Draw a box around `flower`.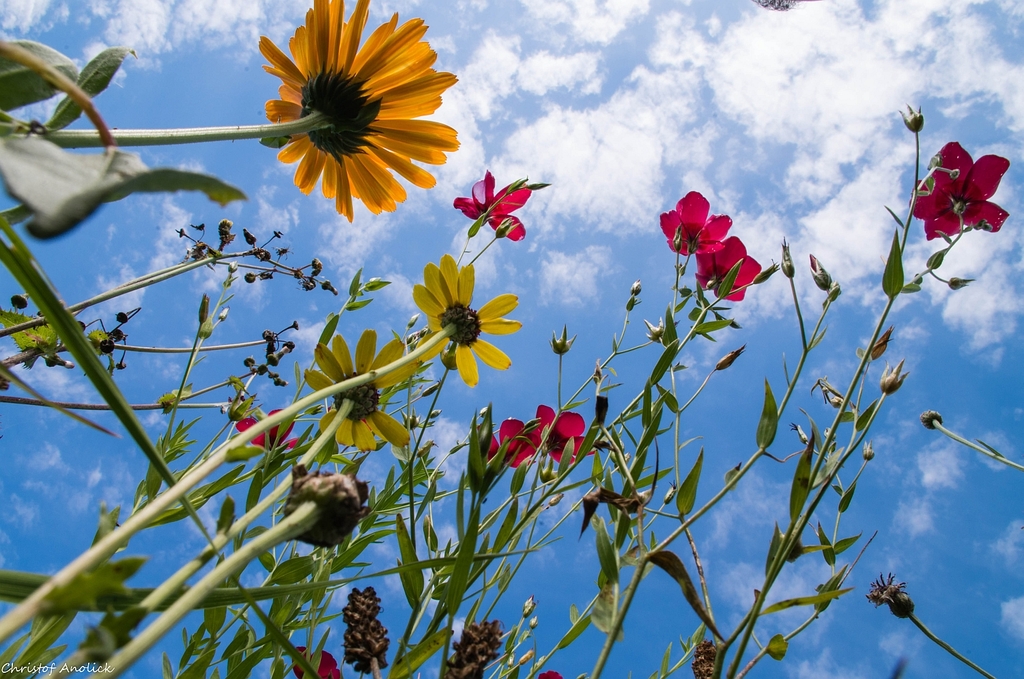
select_region(289, 640, 342, 678).
